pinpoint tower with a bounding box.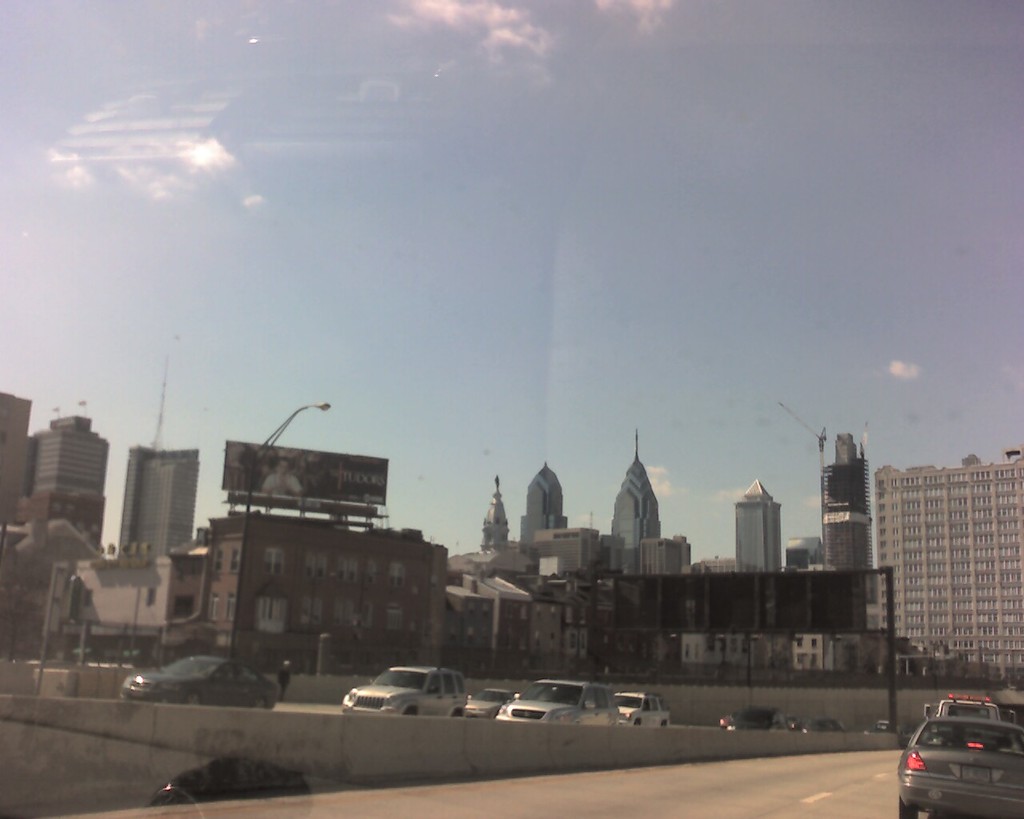
125/445/201/578.
